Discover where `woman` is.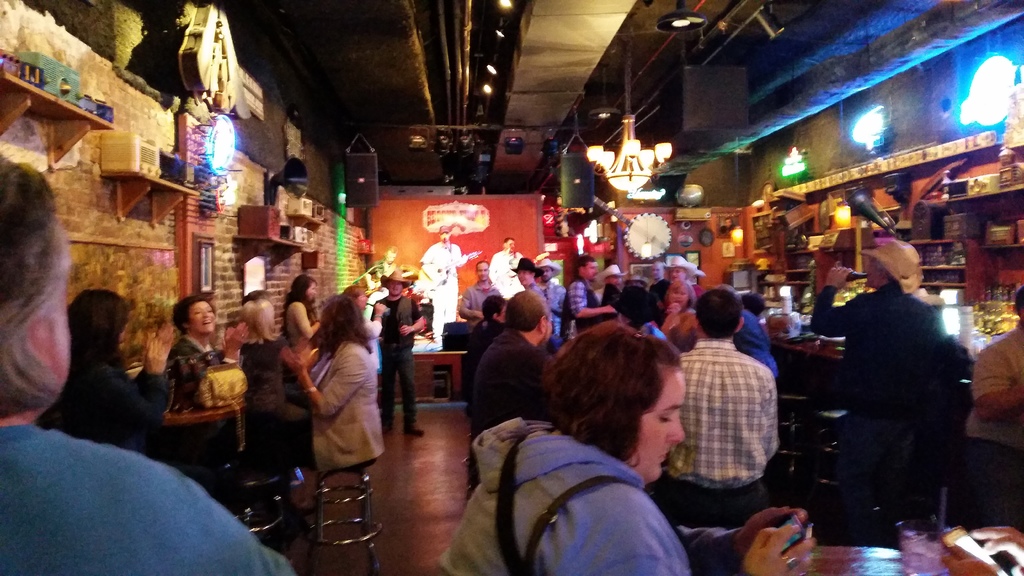
Discovered at 453/324/737/571.
